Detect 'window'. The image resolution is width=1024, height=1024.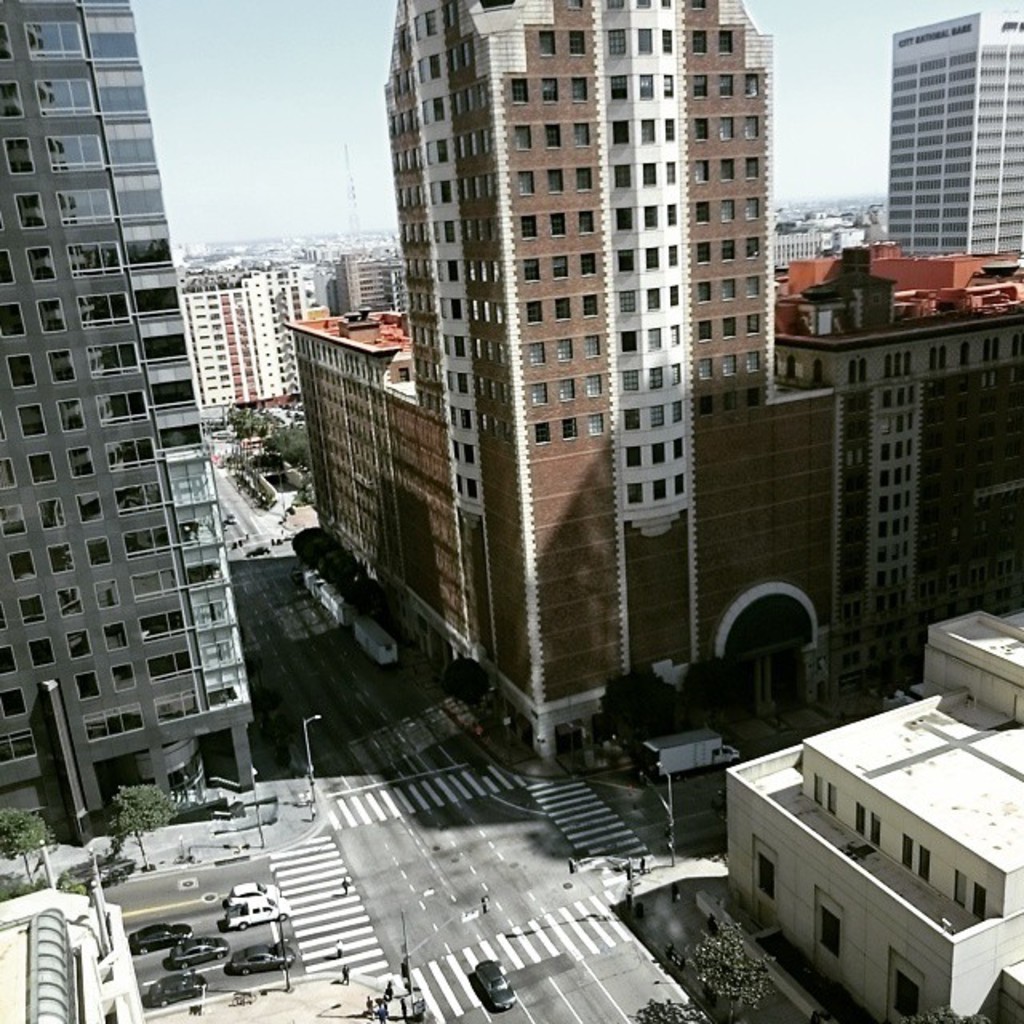
bbox=[581, 331, 606, 354].
